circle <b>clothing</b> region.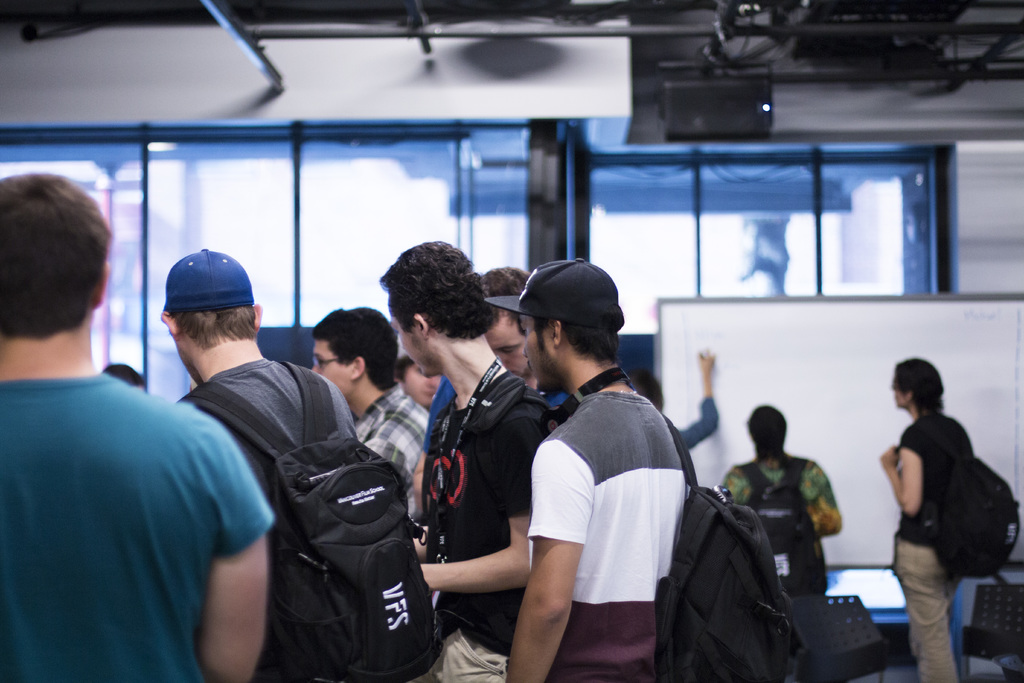
Region: <box>882,410,972,682</box>.
